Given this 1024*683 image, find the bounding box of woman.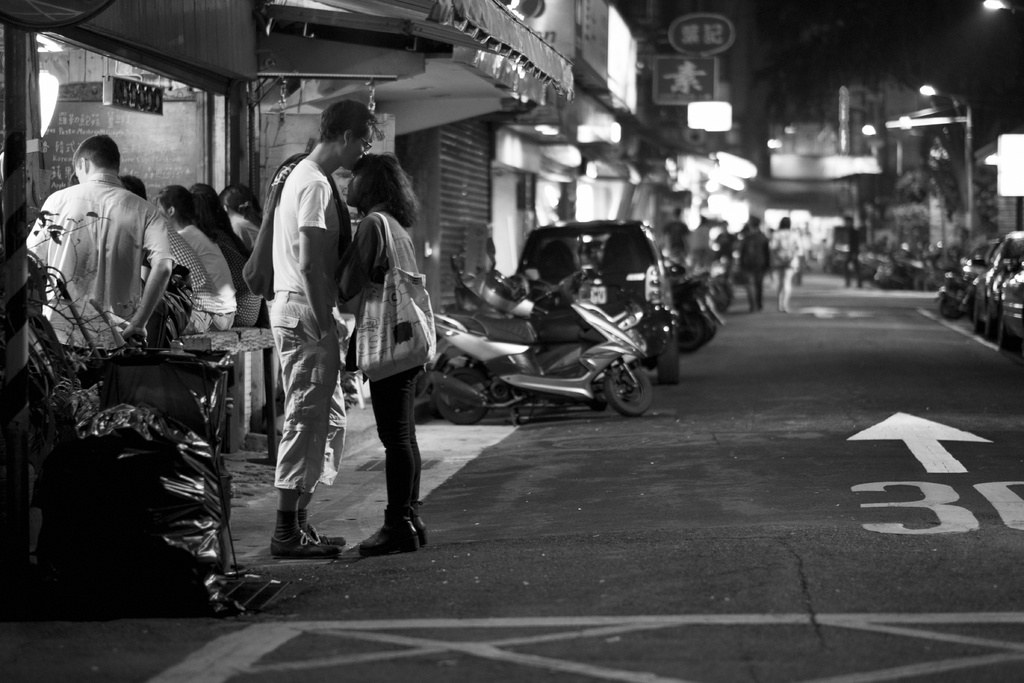
154/183/239/328.
